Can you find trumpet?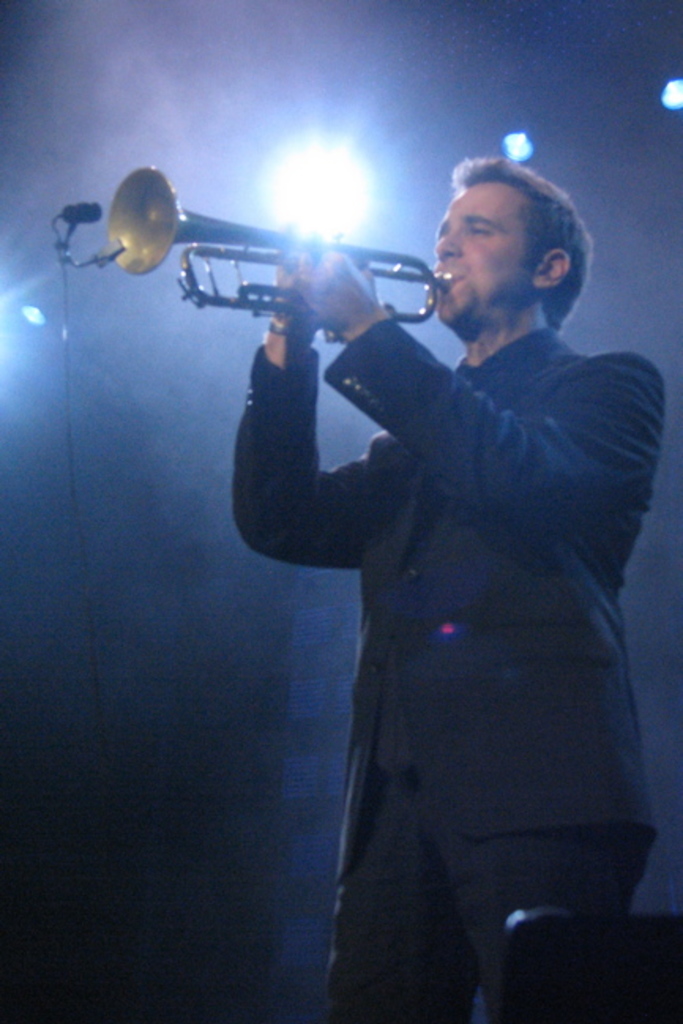
Yes, bounding box: 73:164:481:338.
